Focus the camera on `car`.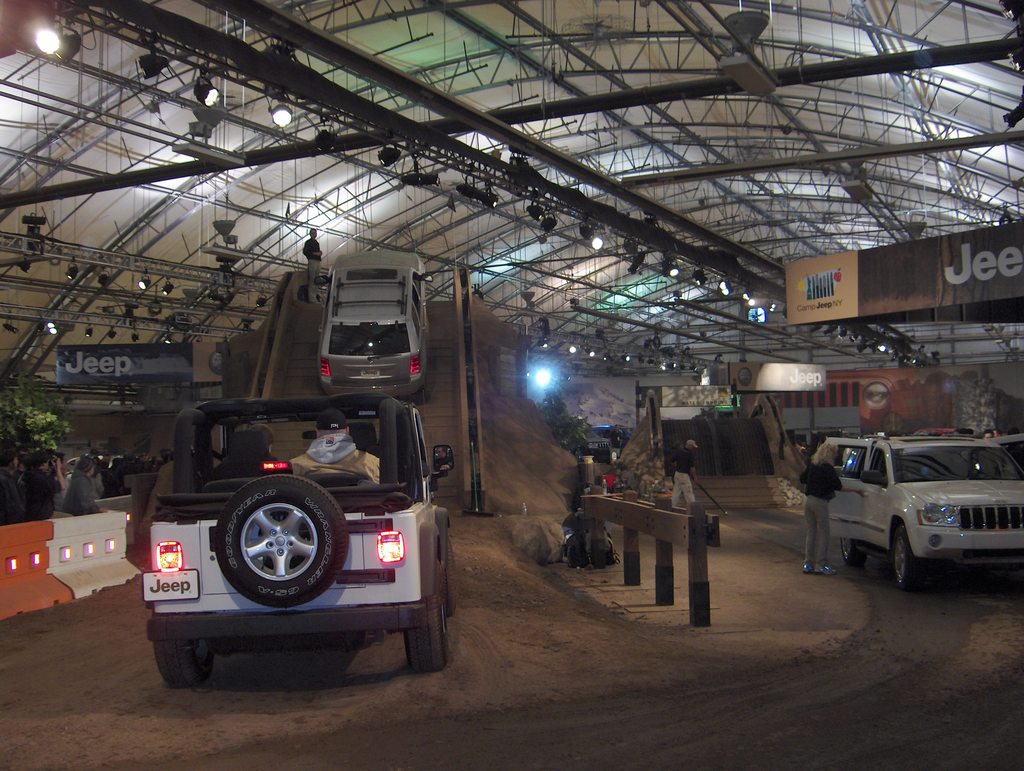
Focus region: 792, 375, 949, 438.
